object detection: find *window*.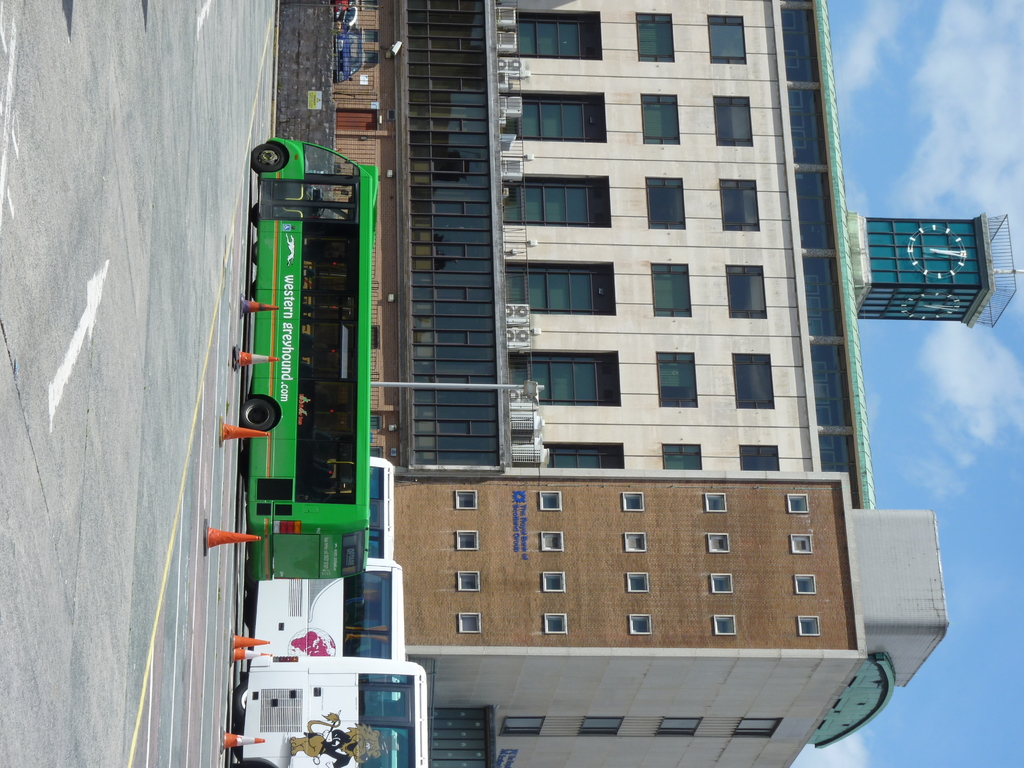
705:492:726:515.
